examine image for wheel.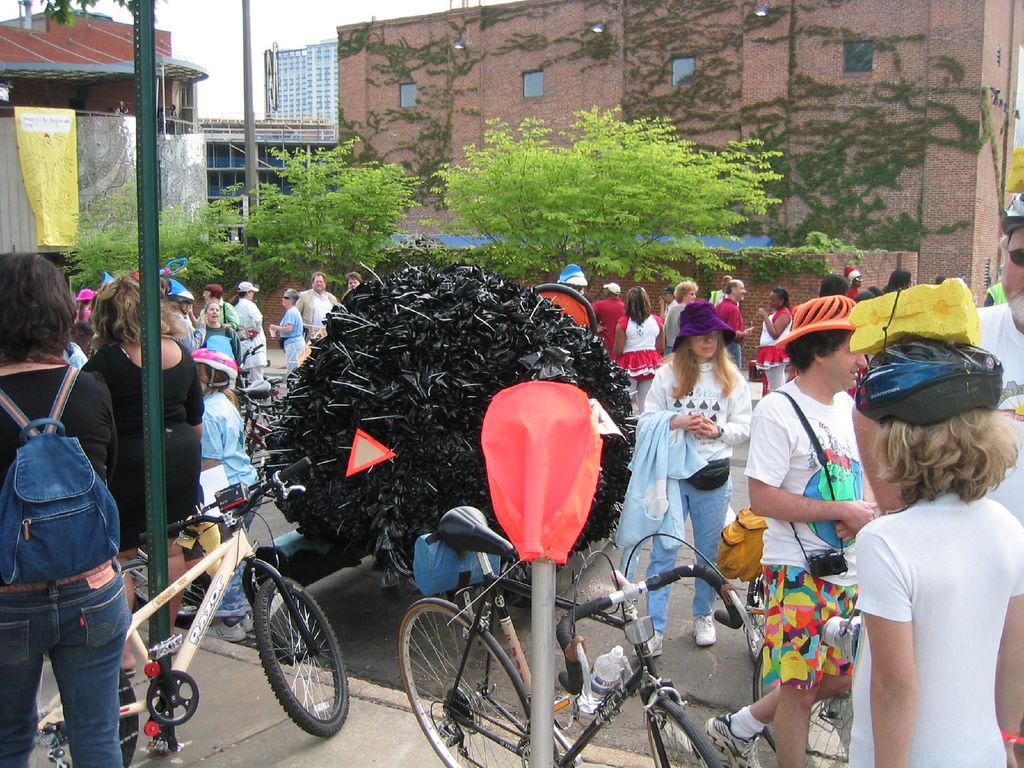
Examination result: [398, 597, 557, 767].
